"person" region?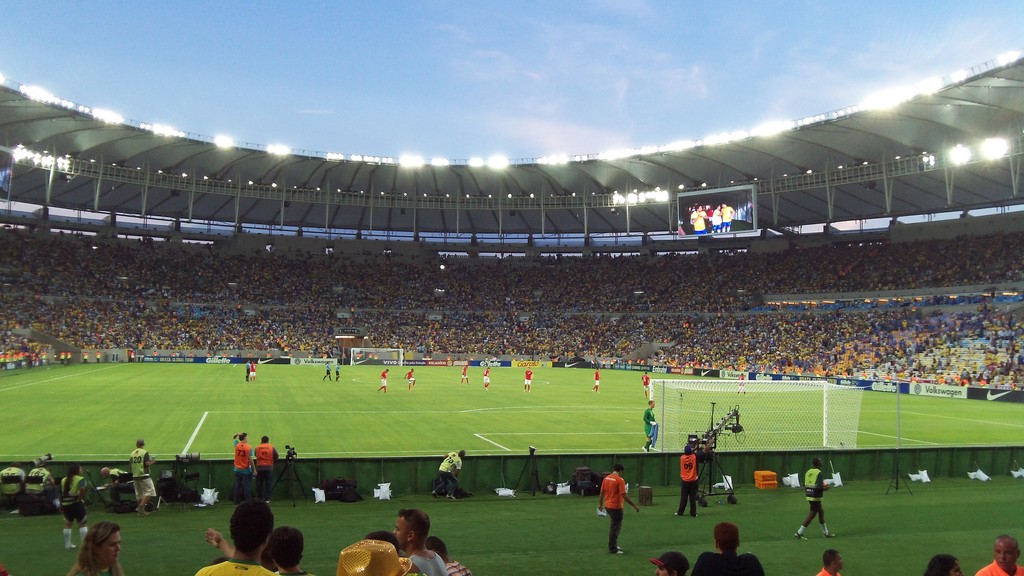
bbox(689, 205, 707, 234)
